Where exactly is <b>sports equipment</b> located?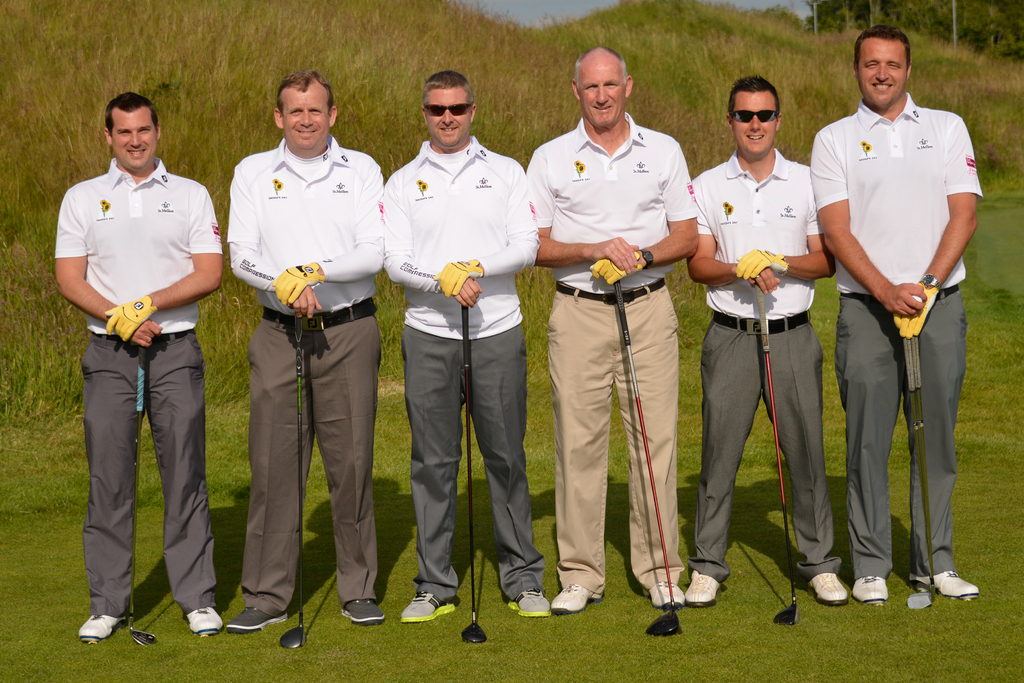
Its bounding box is (left=906, top=338, right=936, bottom=609).
